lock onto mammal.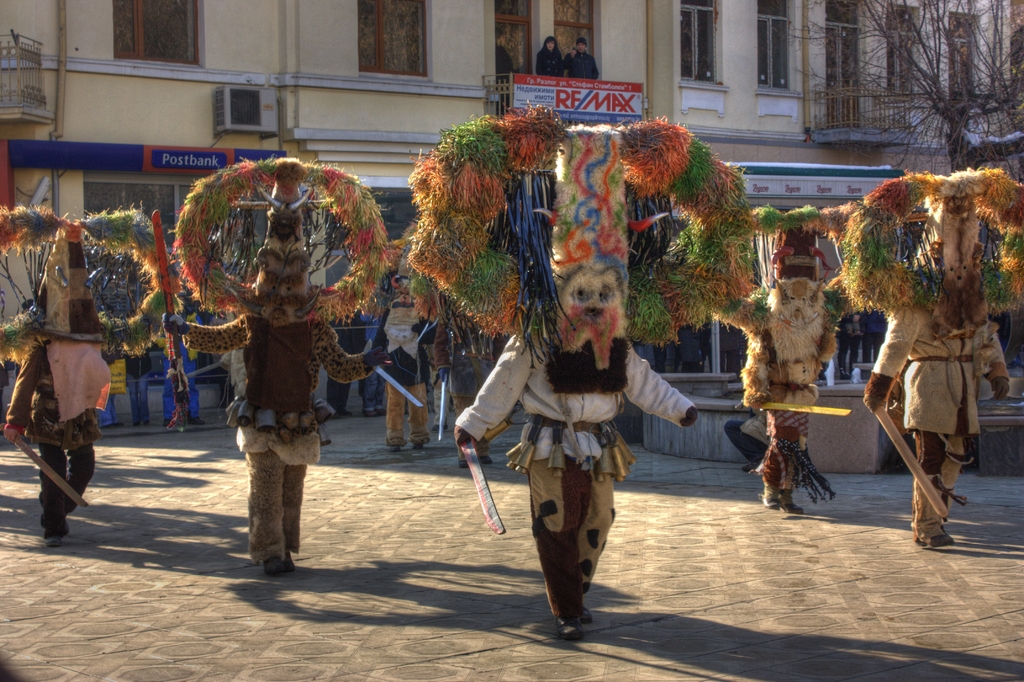
Locked: 479:259:691:615.
